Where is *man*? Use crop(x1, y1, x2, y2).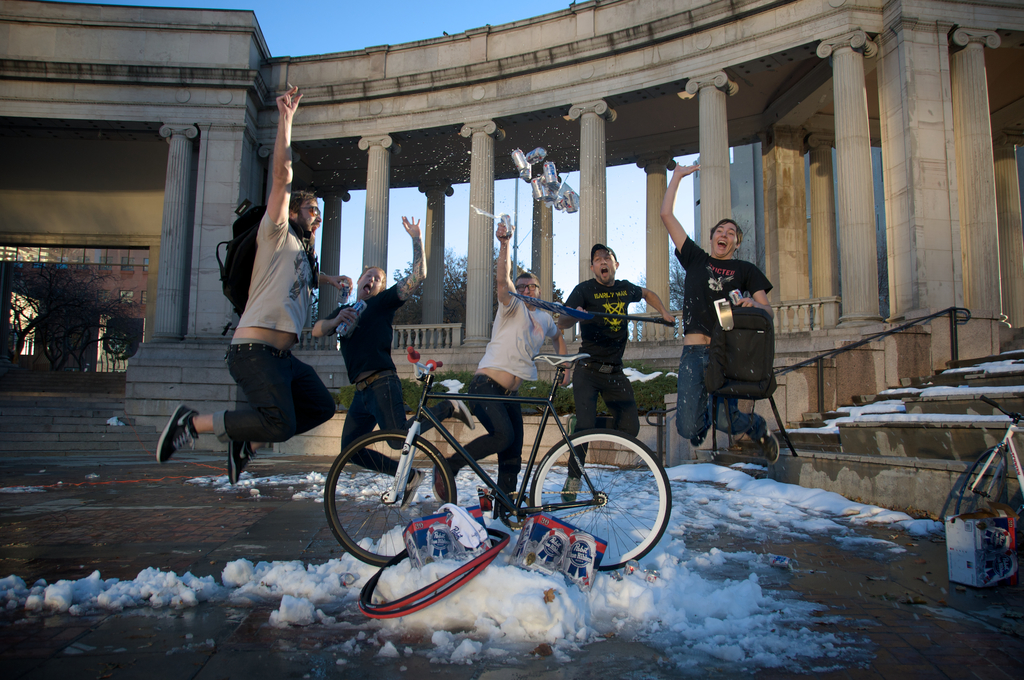
crop(659, 162, 779, 467).
